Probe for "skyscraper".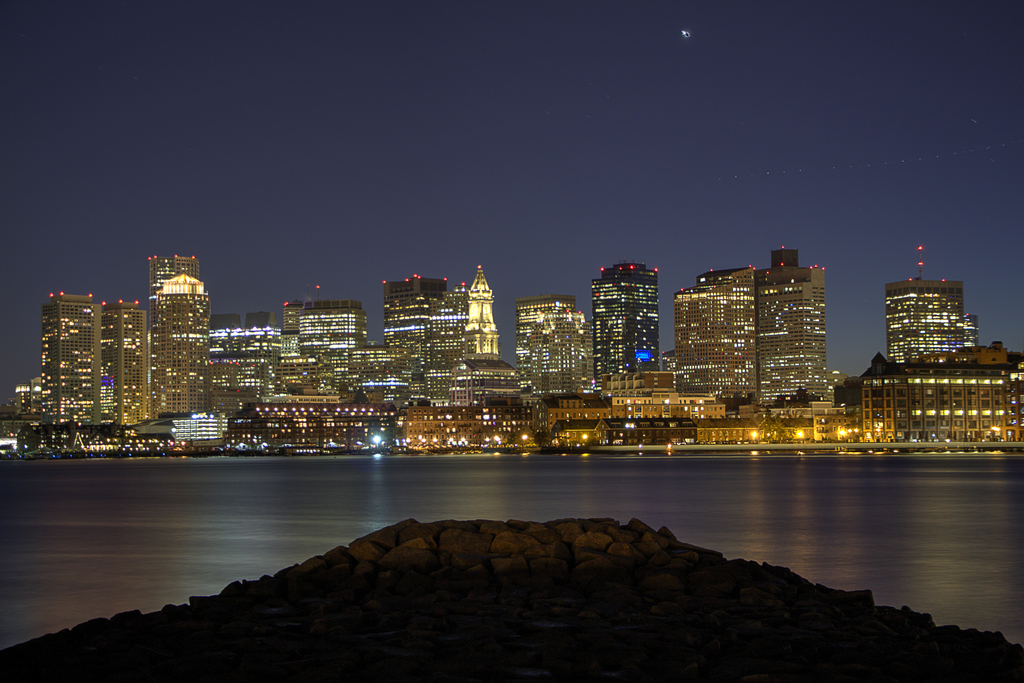
Probe result: BBox(518, 310, 608, 386).
